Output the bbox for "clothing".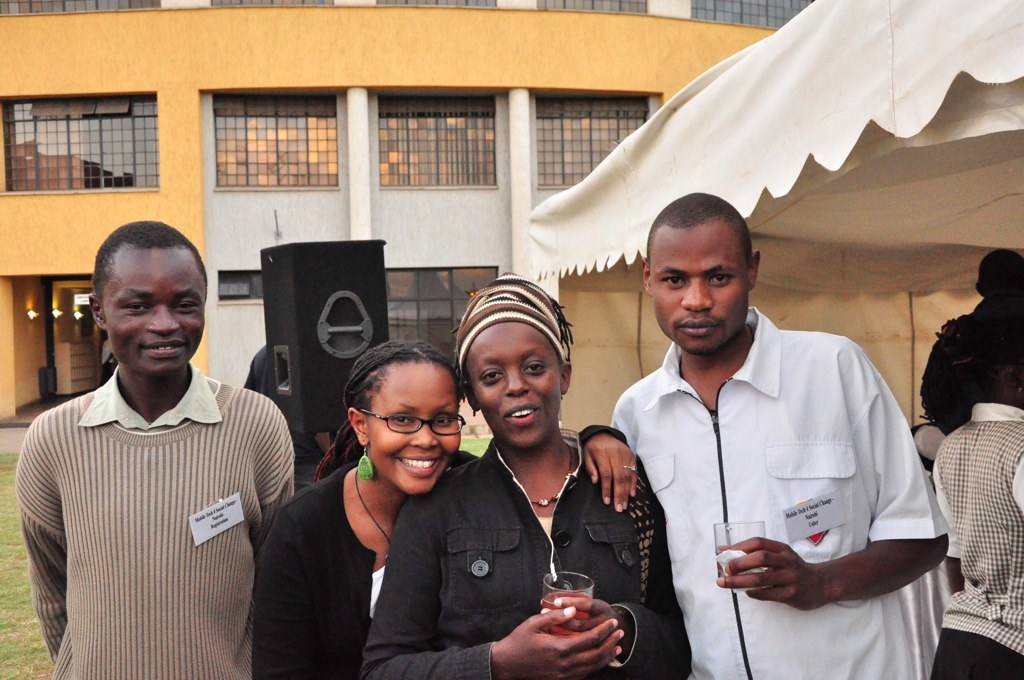
x1=614 y1=296 x2=954 y2=661.
